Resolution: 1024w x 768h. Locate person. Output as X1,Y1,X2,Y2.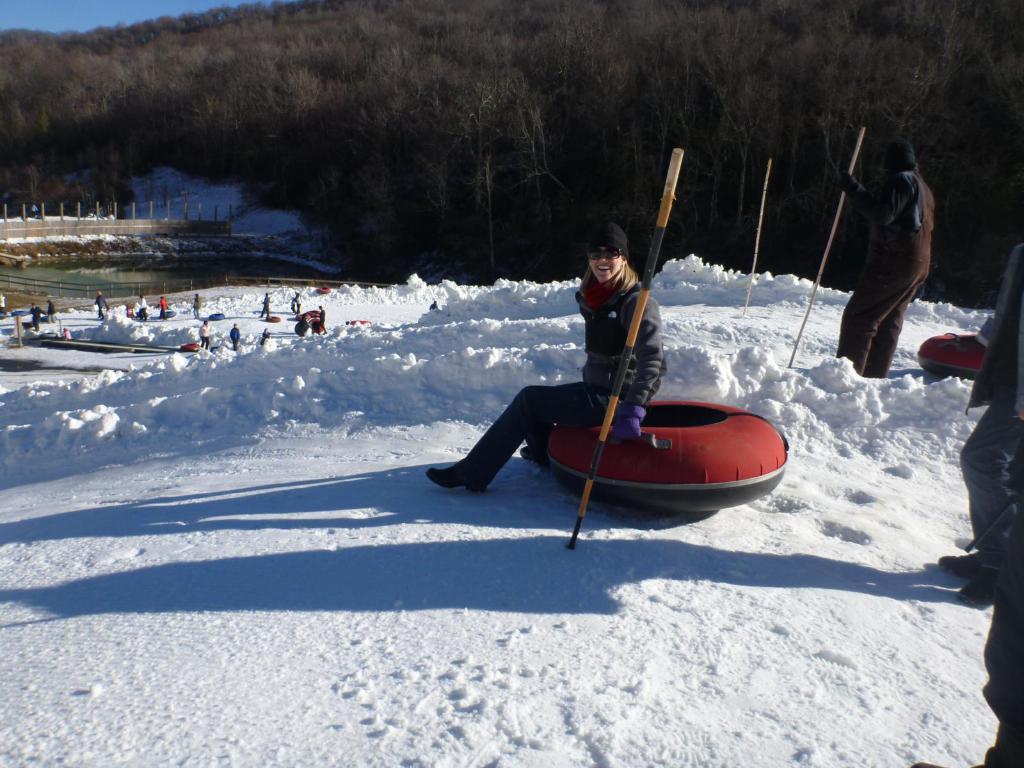
313,304,328,333.
